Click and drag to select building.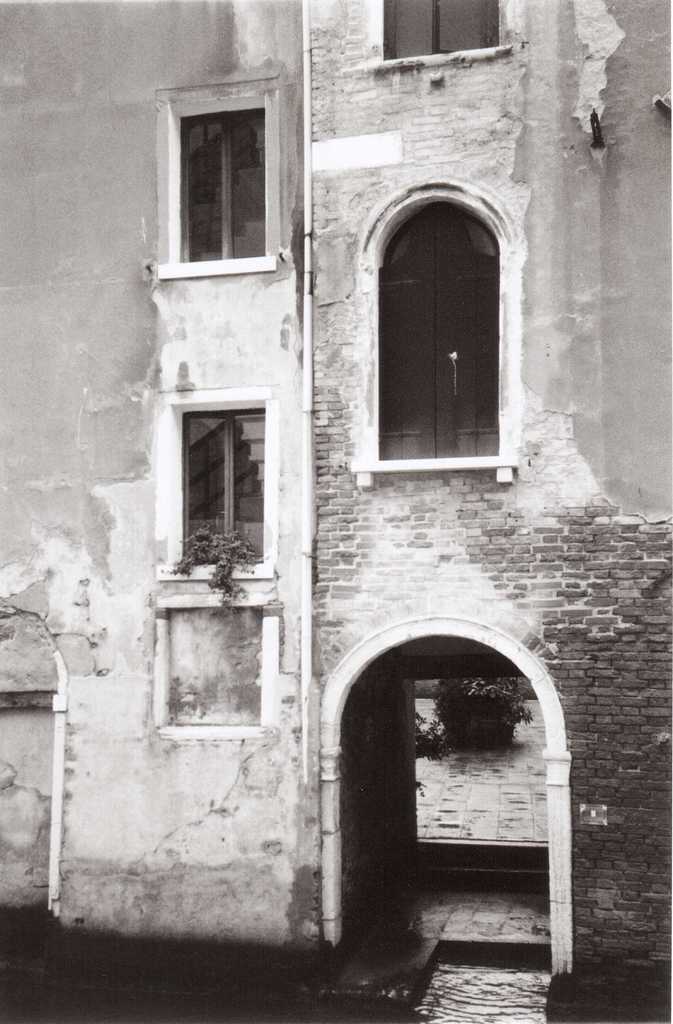
Selection: (x1=0, y1=0, x2=672, y2=977).
